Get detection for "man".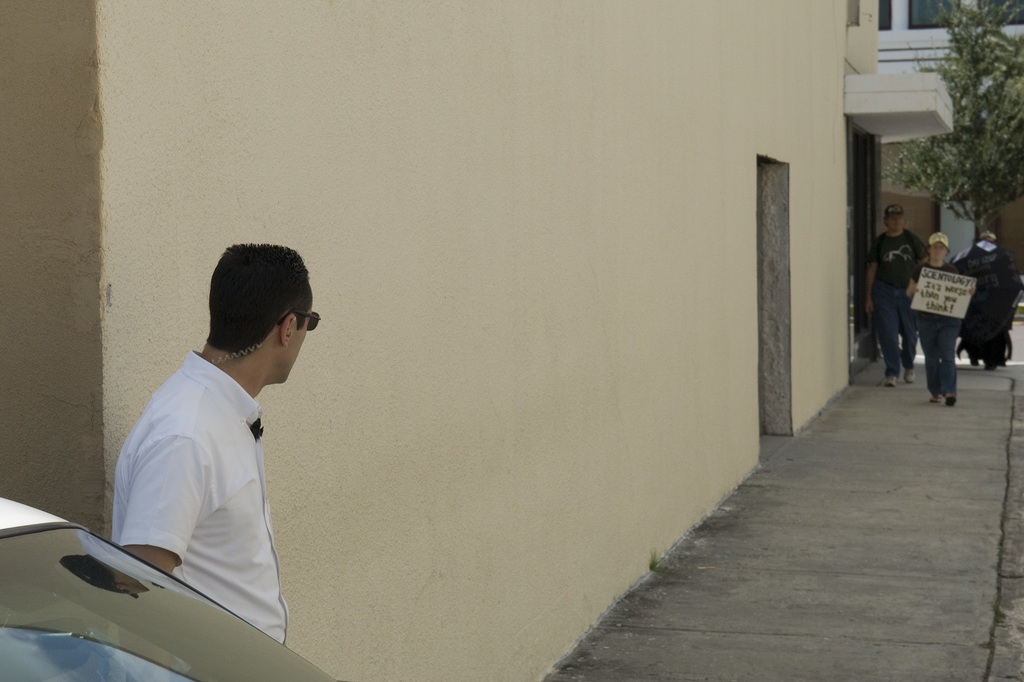
Detection: 865:202:927:383.
